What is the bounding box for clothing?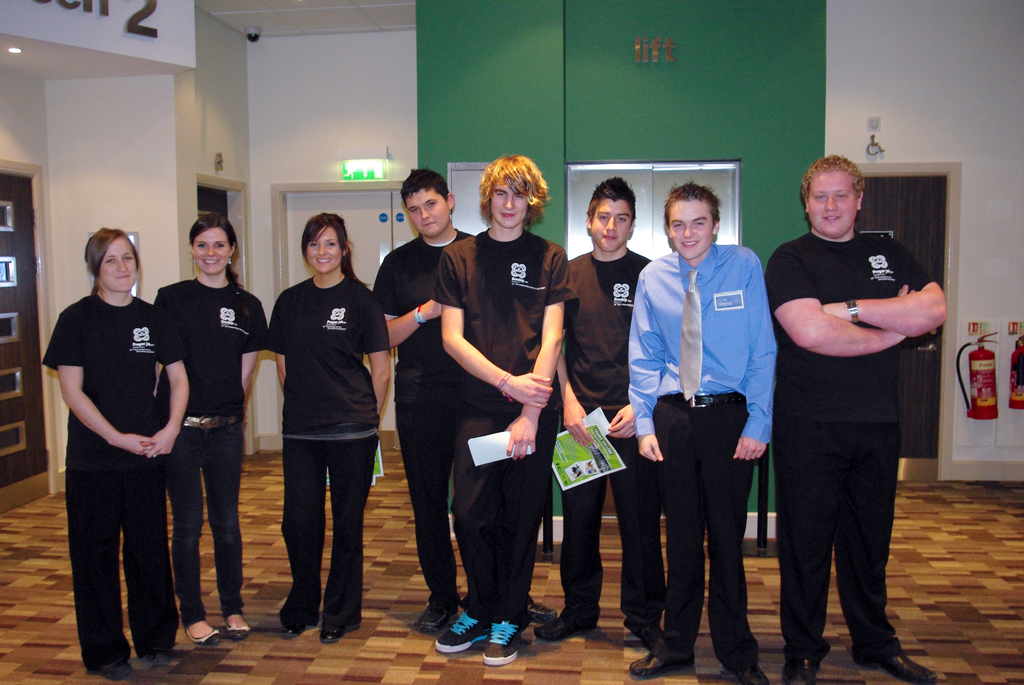
x1=764 y1=231 x2=938 y2=654.
